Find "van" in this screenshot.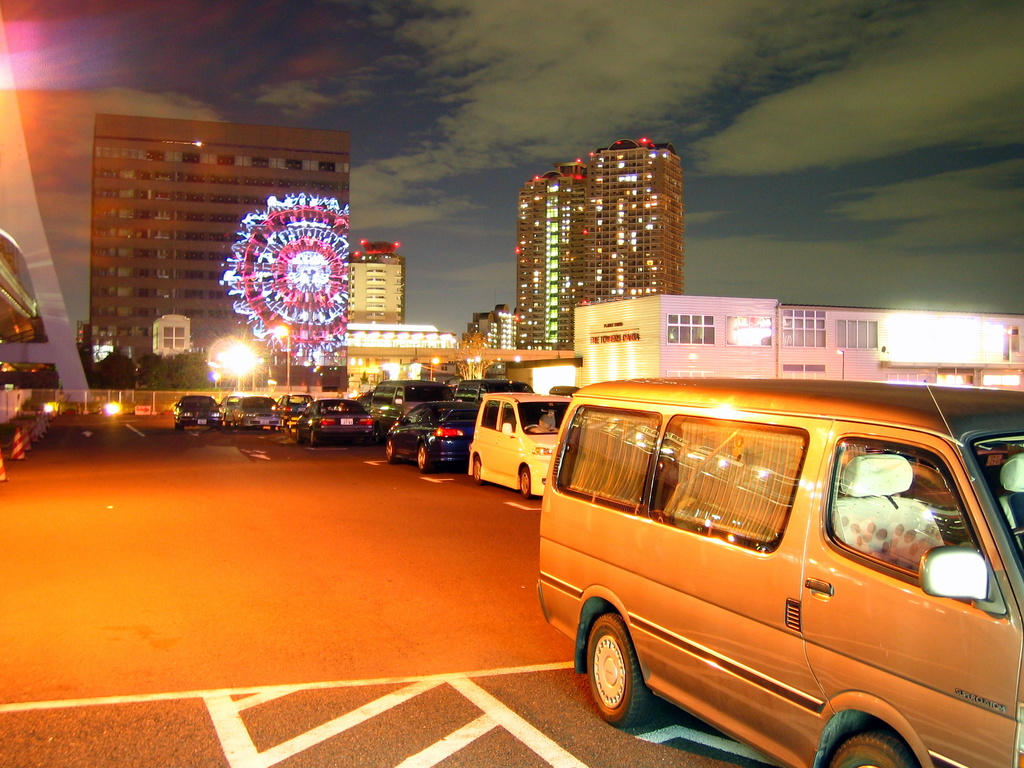
The bounding box for "van" is region(533, 378, 1023, 767).
